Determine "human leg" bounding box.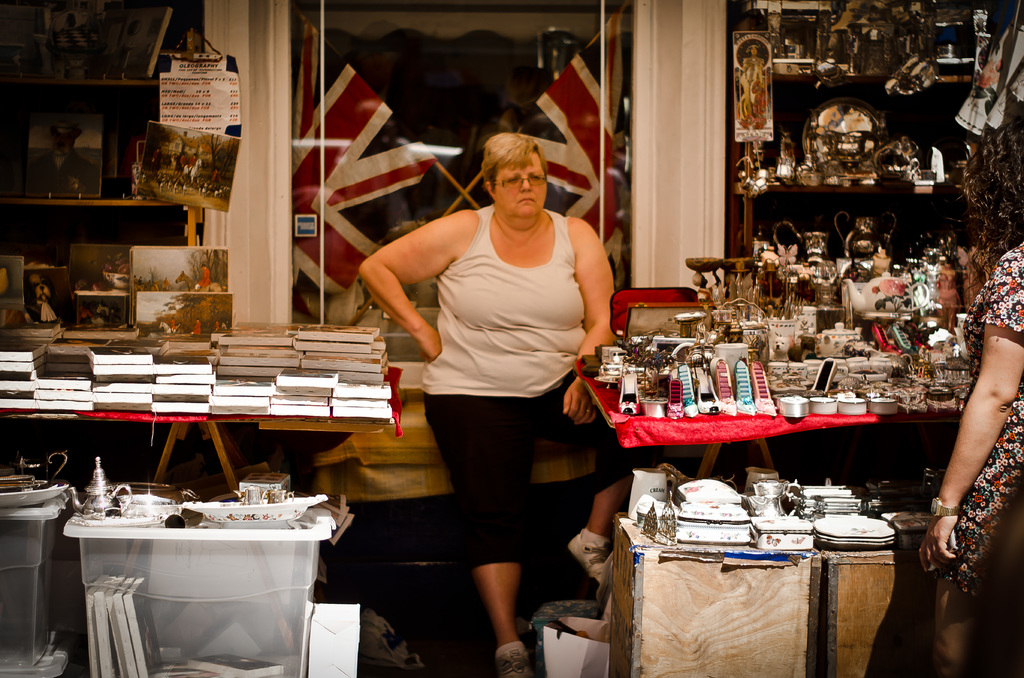
Determined: <box>426,389,532,677</box>.
